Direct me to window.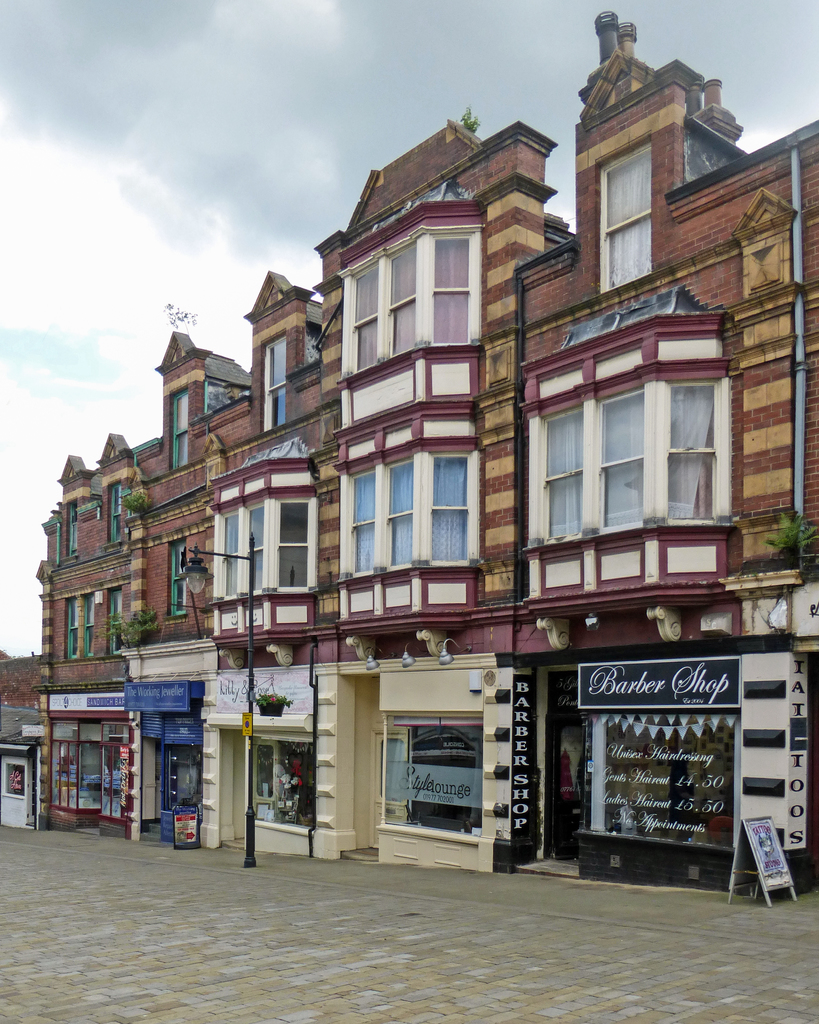
Direction: box=[600, 129, 651, 288].
